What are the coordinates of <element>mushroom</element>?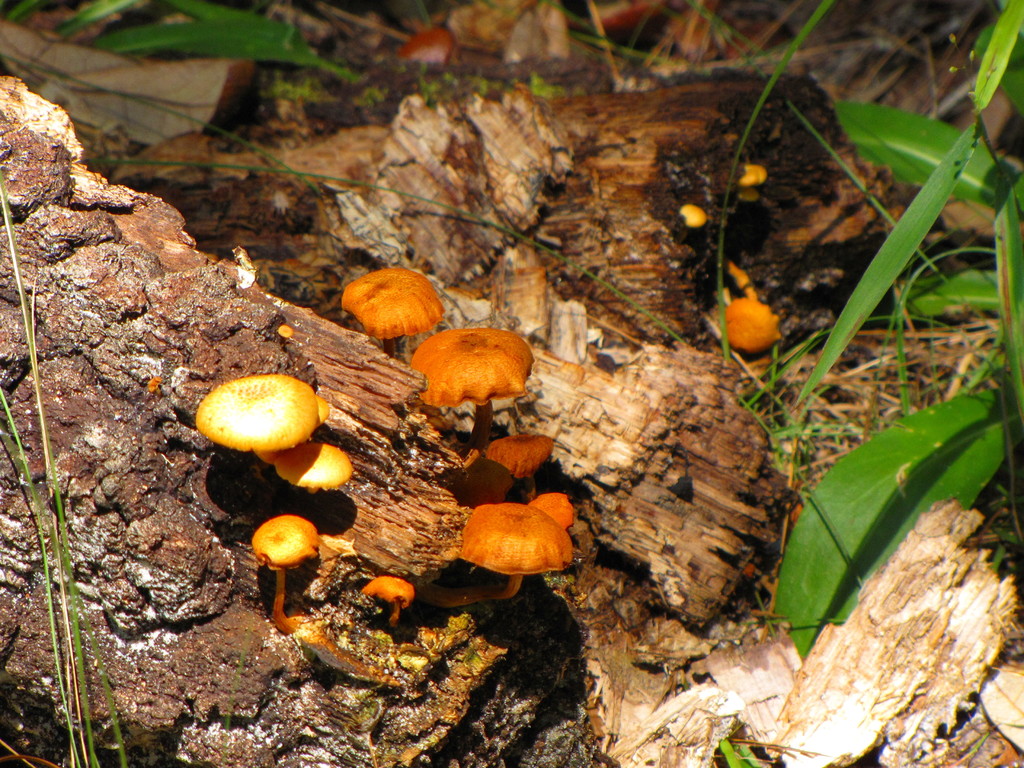
box(252, 511, 320, 634).
